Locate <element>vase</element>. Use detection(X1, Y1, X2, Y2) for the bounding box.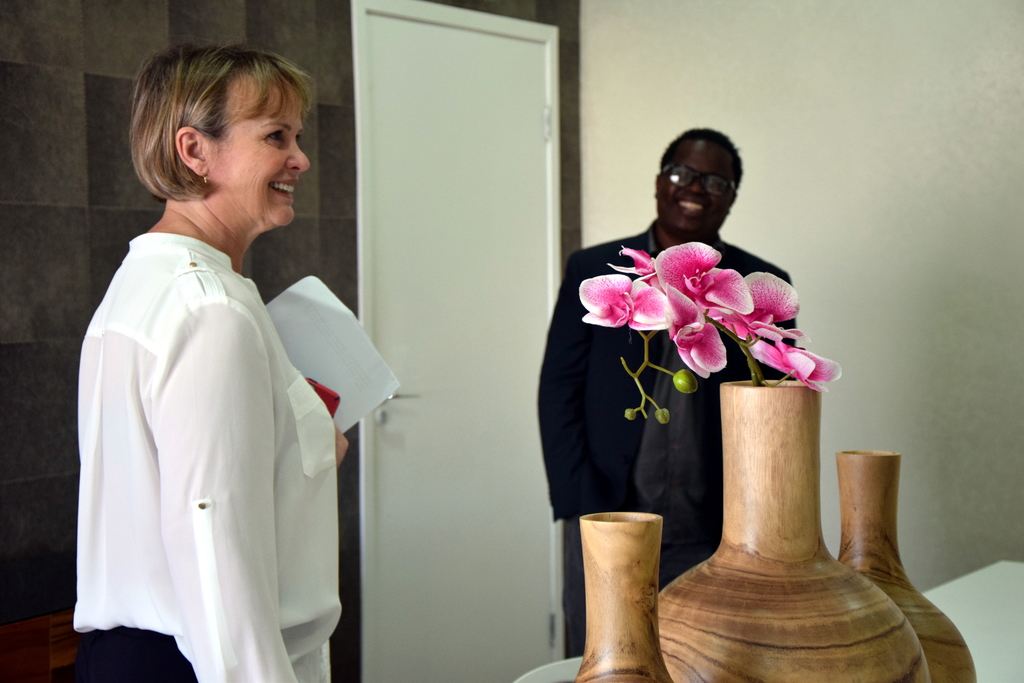
detection(831, 446, 977, 682).
